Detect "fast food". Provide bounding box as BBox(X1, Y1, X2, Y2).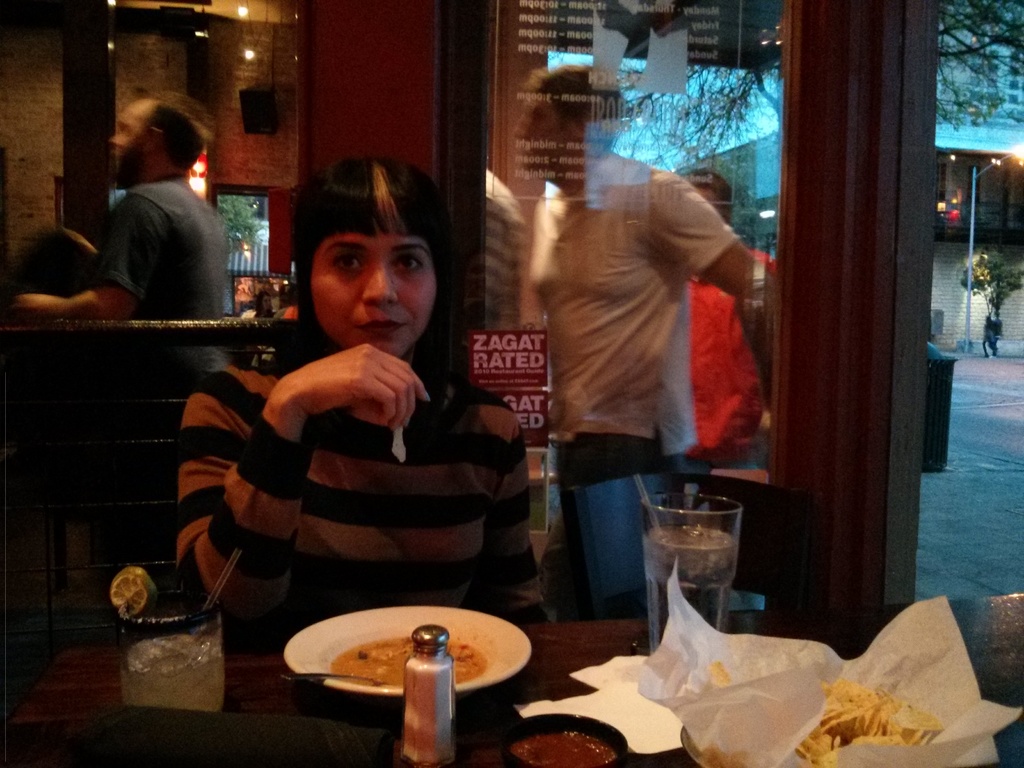
BBox(794, 685, 941, 764).
